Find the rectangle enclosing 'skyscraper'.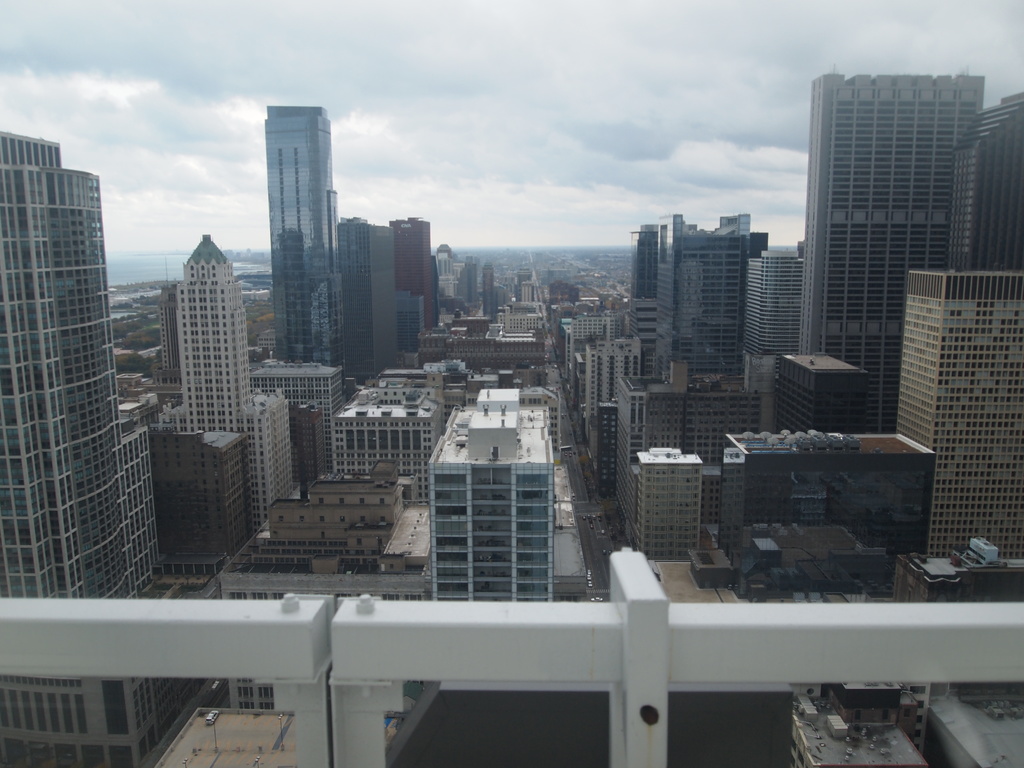
BBox(952, 91, 1023, 271).
